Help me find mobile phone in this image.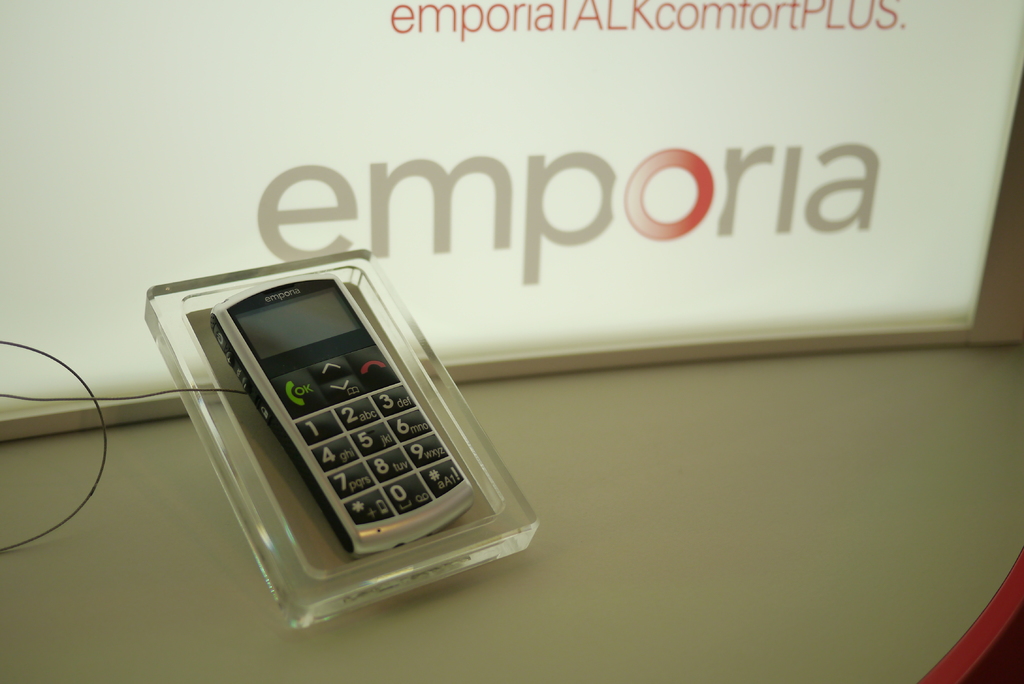
Found it: box=[211, 288, 500, 576].
